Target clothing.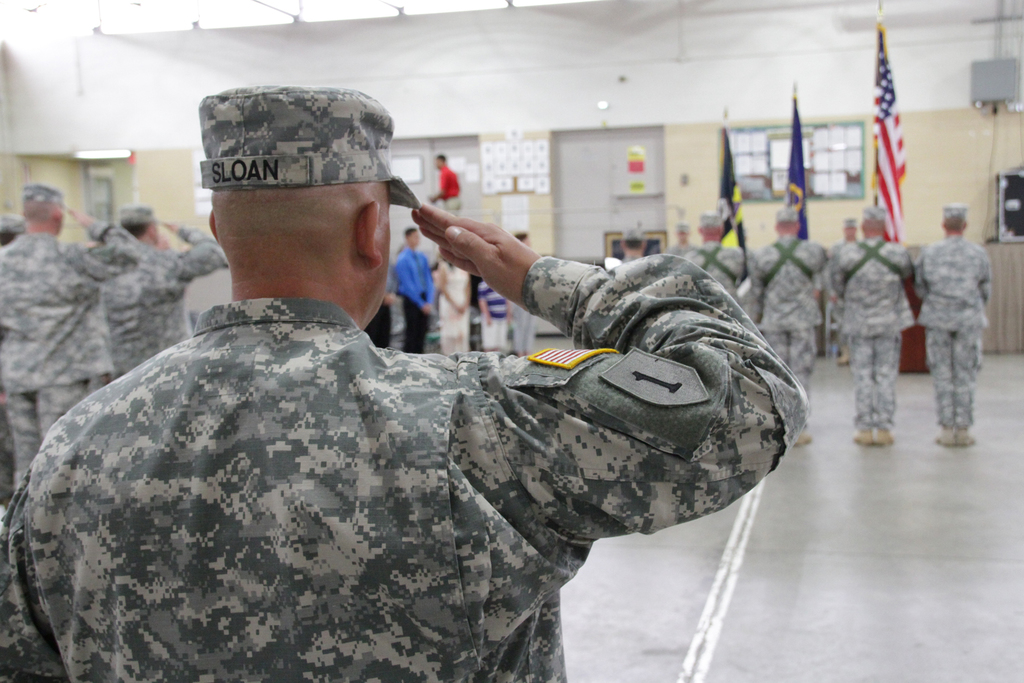
Target region: <region>618, 254, 640, 265</region>.
